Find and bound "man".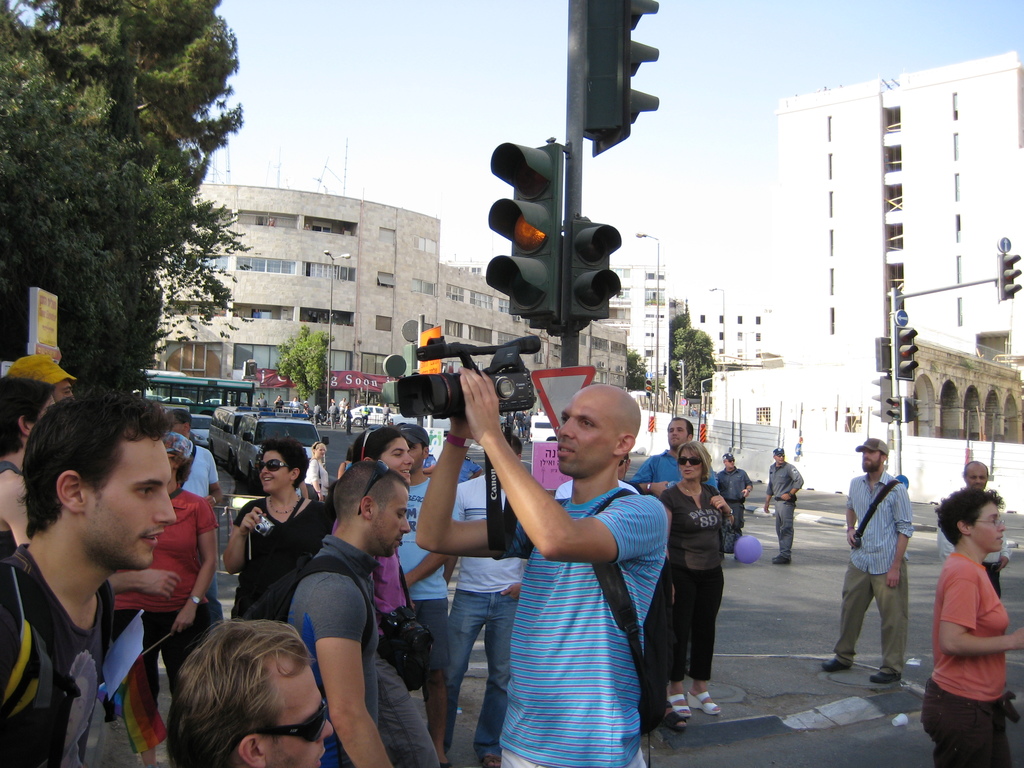
Bound: [left=716, top=451, right=754, bottom=543].
